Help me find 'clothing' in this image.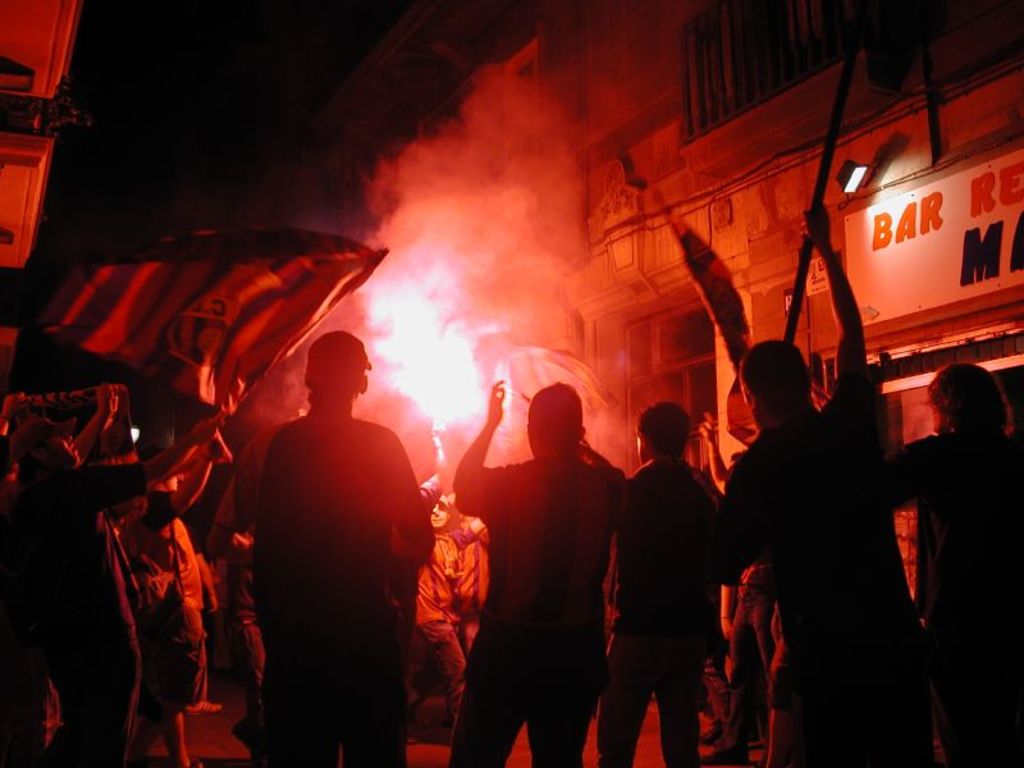
Found it: BBox(8, 471, 147, 767).
